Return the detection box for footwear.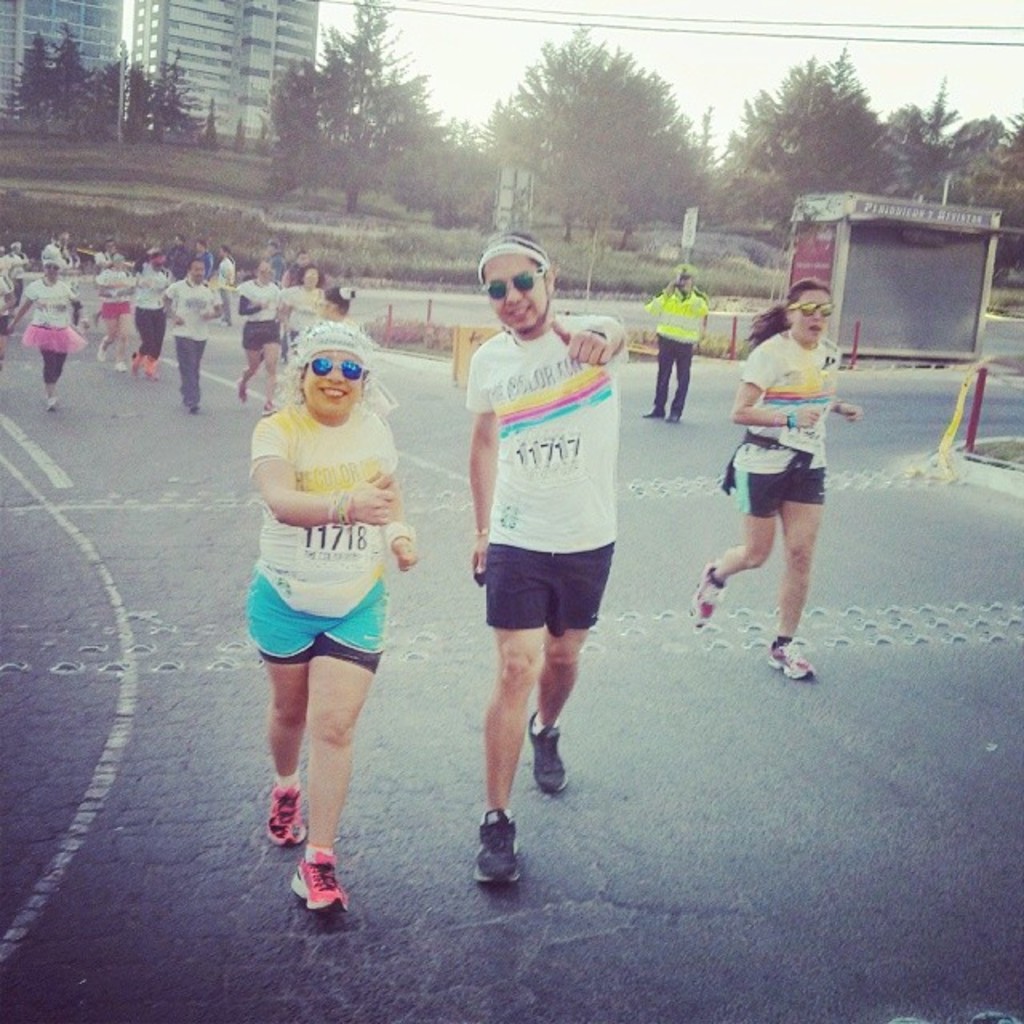
686 563 730 629.
